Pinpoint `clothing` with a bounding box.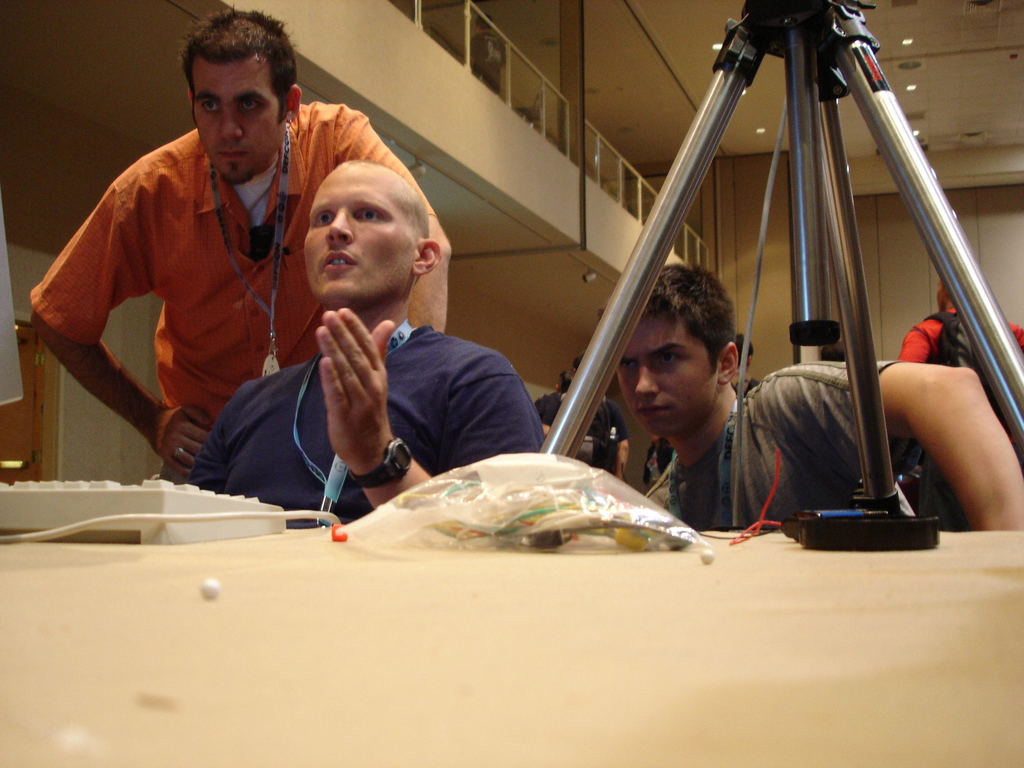
{"left": 540, "top": 384, "right": 632, "bottom": 467}.
